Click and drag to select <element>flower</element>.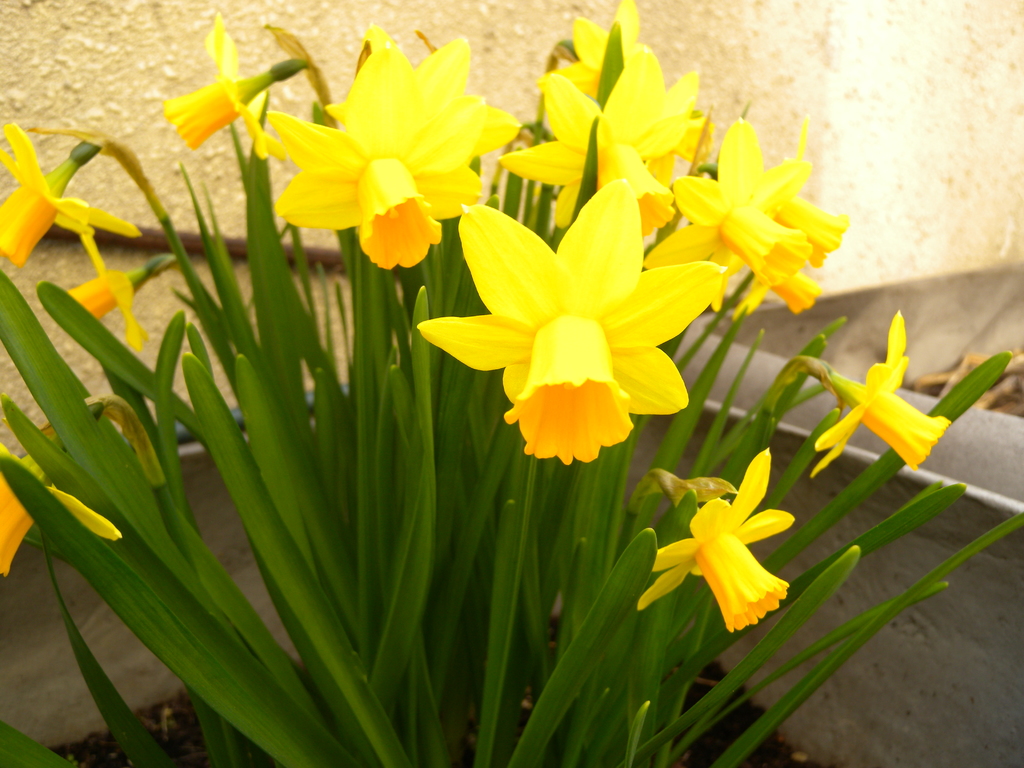
Selection: 0:124:144:274.
